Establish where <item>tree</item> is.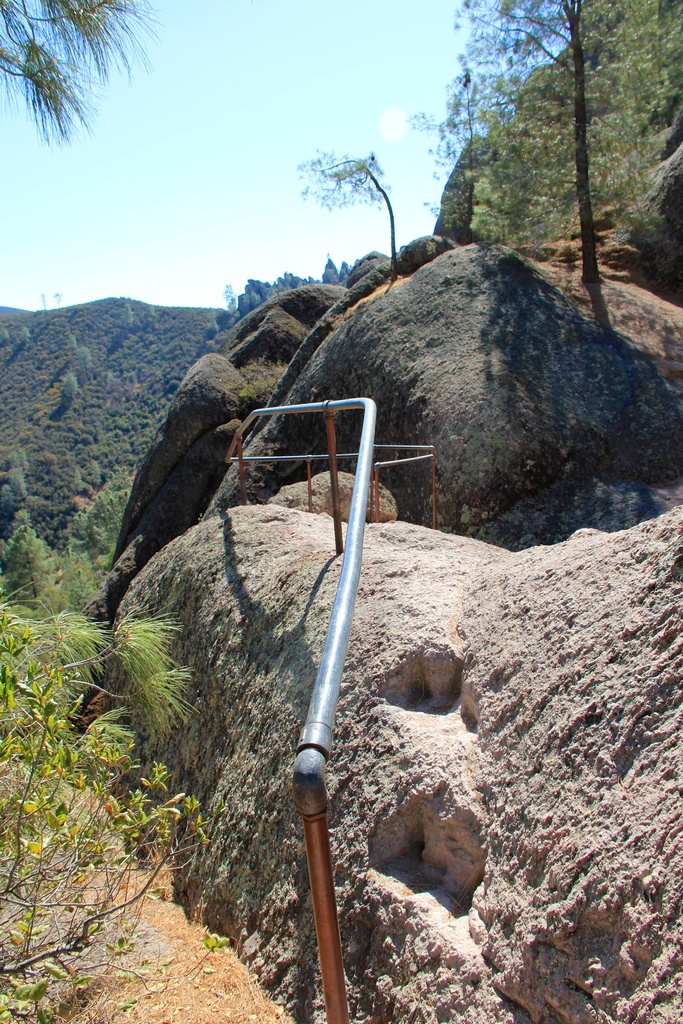
Established at {"left": 421, "top": 0, "right": 679, "bottom": 273}.
